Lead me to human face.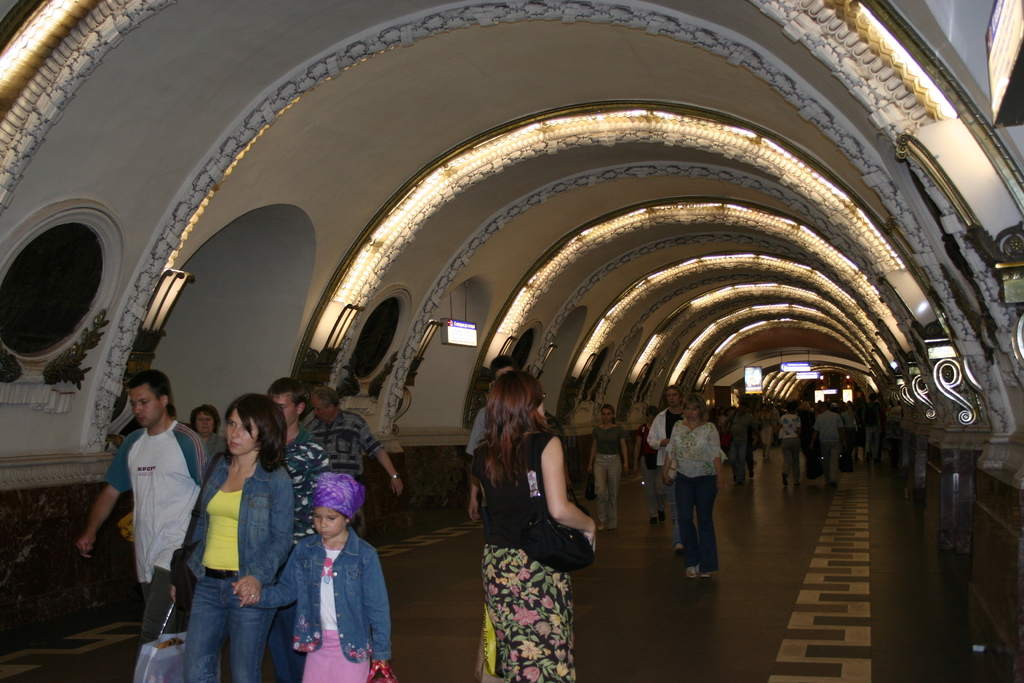
Lead to x1=684 y1=405 x2=698 y2=421.
